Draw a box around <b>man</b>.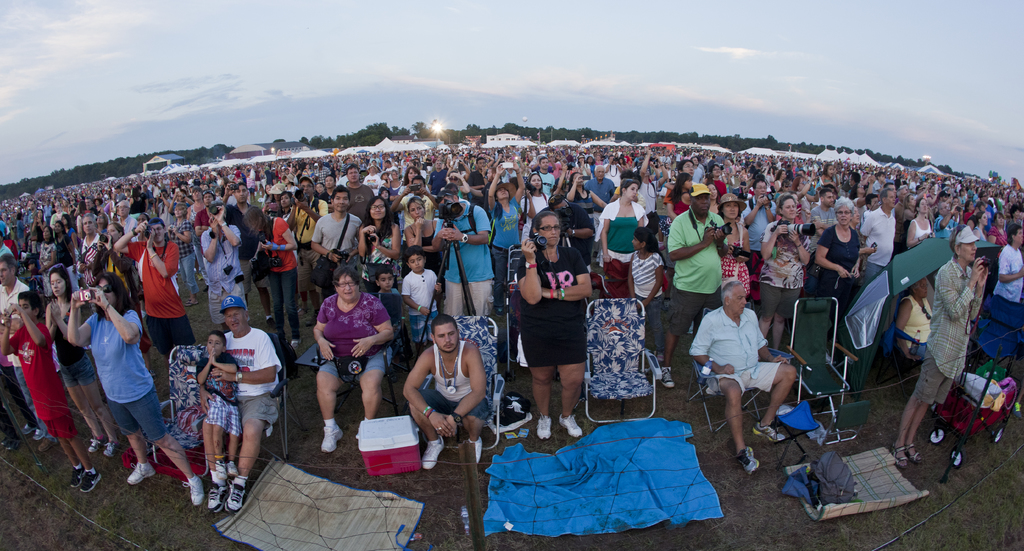
{"x1": 285, "y1": 173, "x2": 335, "y2": 325}.
